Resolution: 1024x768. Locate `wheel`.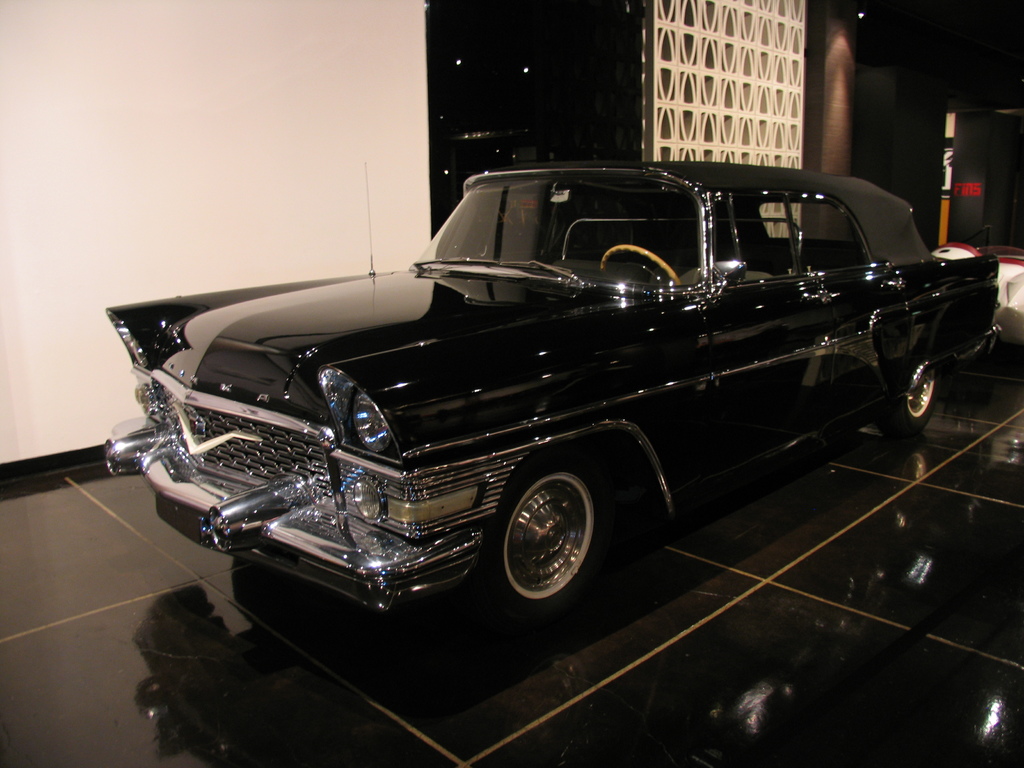
<region>876, 352, 945, 442</region>.
